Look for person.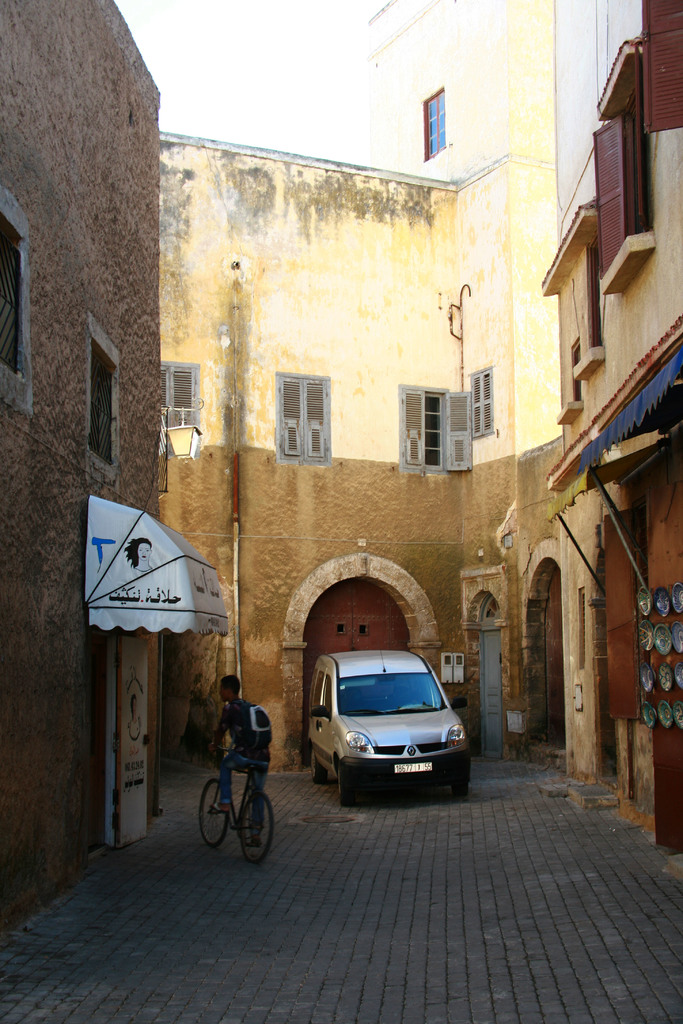
Found: (left=127, top=532, right=155, bottom=578).
